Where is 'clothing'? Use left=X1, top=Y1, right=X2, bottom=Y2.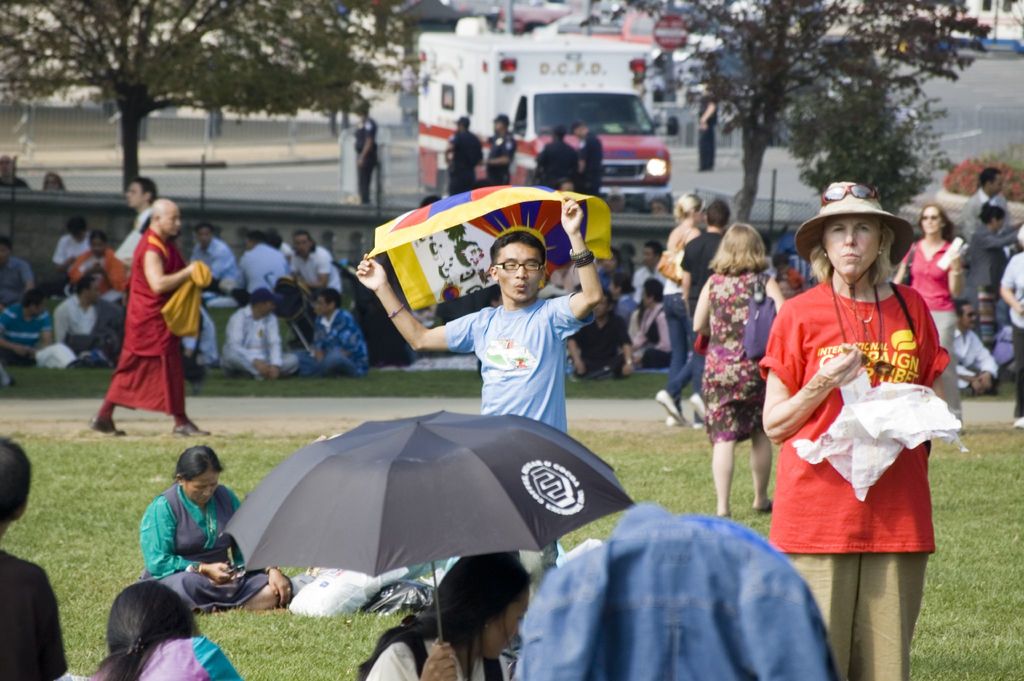
left=945, top=323, right=996, bottom=395.
